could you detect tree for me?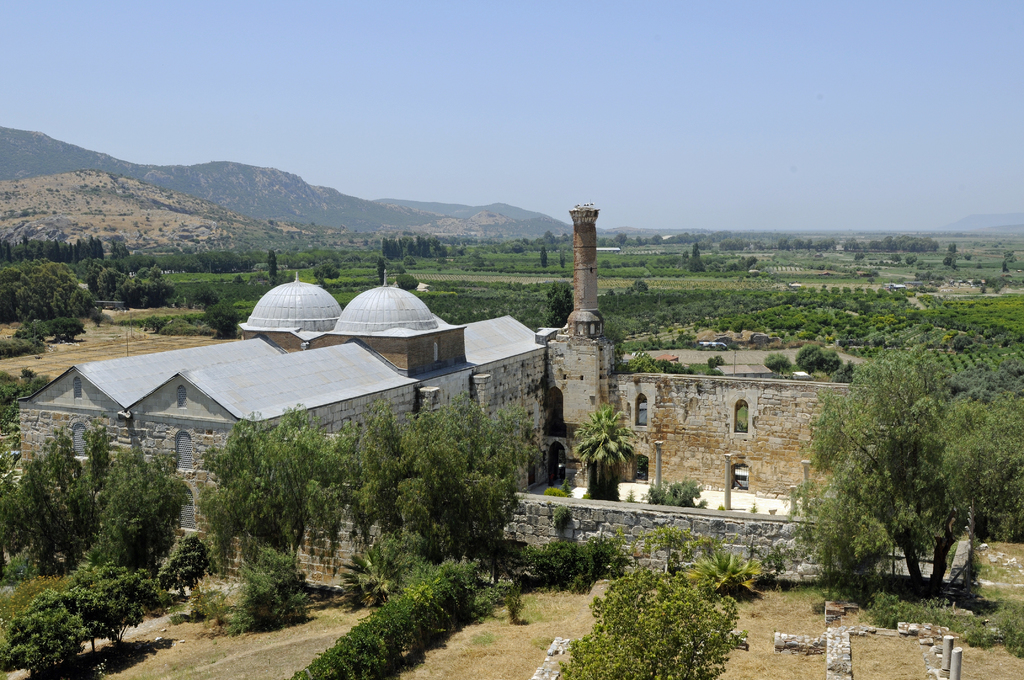
Detection result: {"left": 69, "top": 563, "right": 150, "bottom": 635}.
